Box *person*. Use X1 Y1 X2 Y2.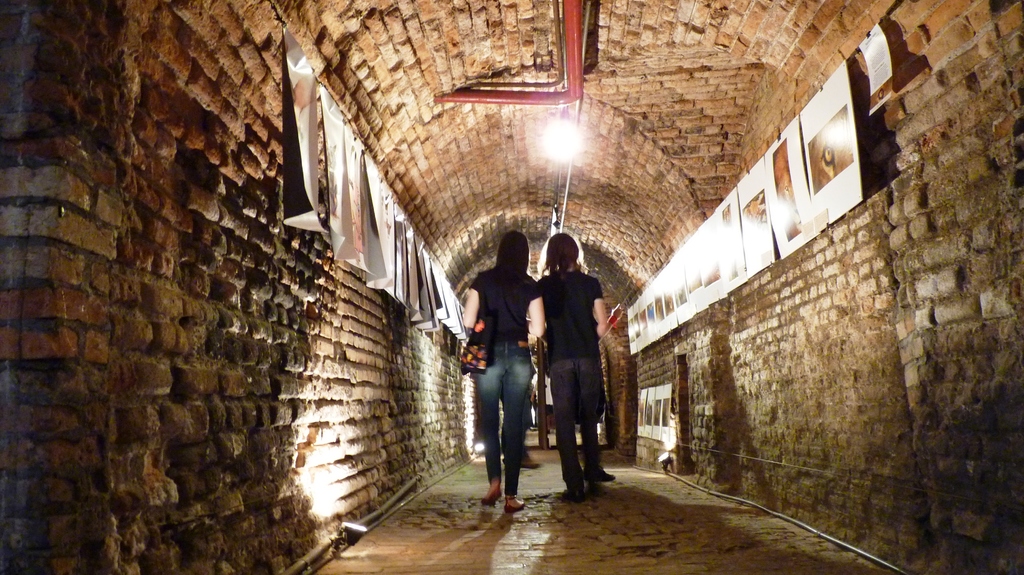
464 228 547 510.
